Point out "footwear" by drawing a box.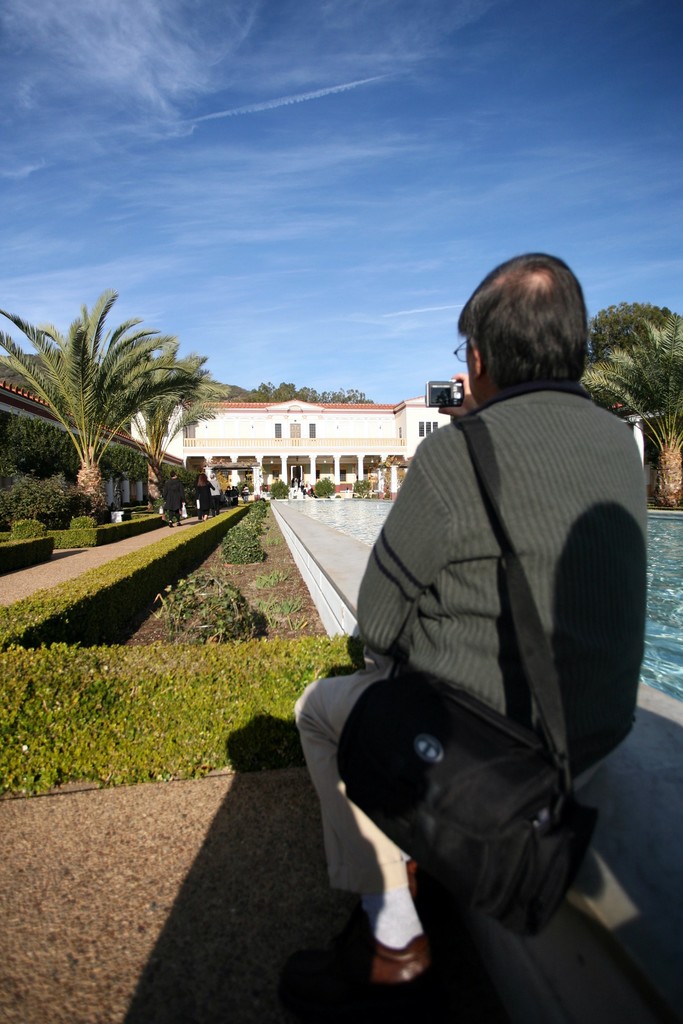
left=305, top=931, right=441, bottom=1023.
